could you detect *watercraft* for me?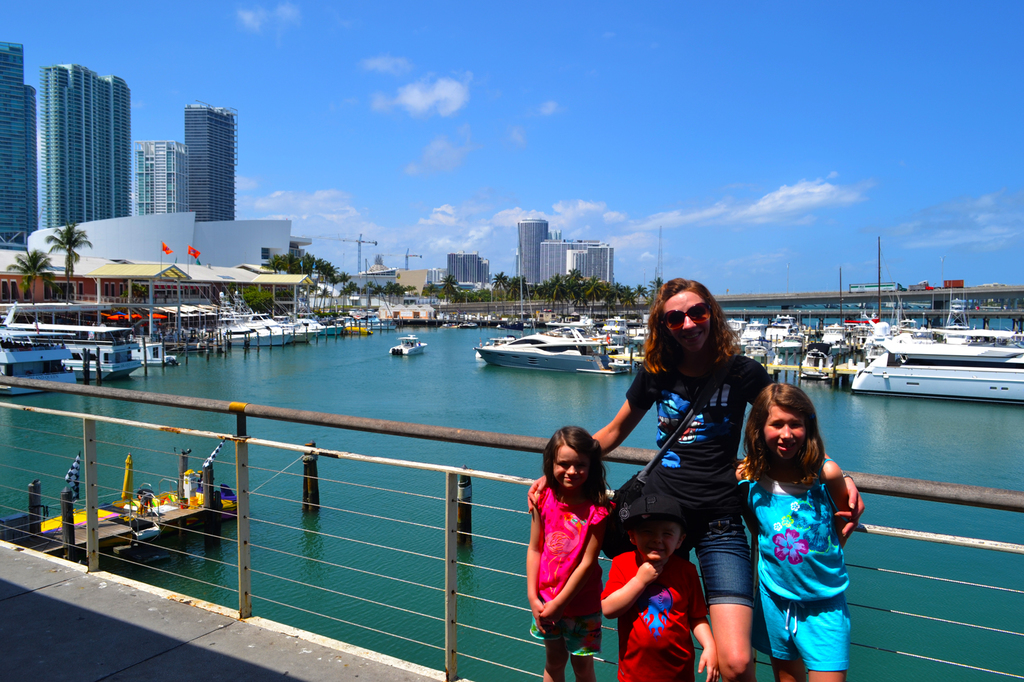
Detection result: bbox=[1, 452, 237, 558].
